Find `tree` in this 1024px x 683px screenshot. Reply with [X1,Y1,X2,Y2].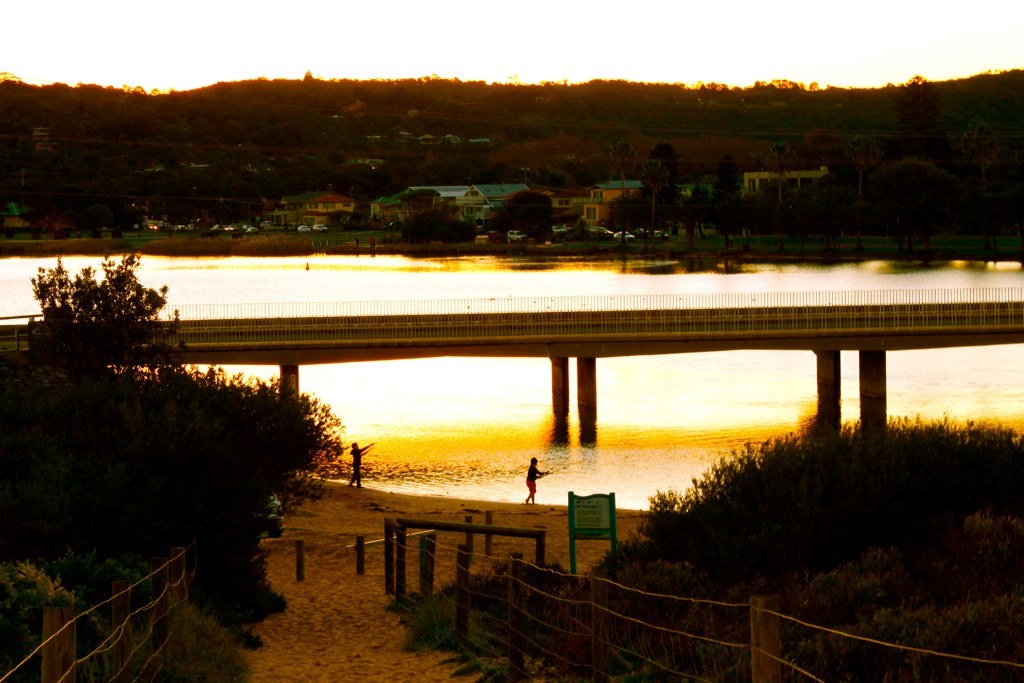
[397,212,477,245].
